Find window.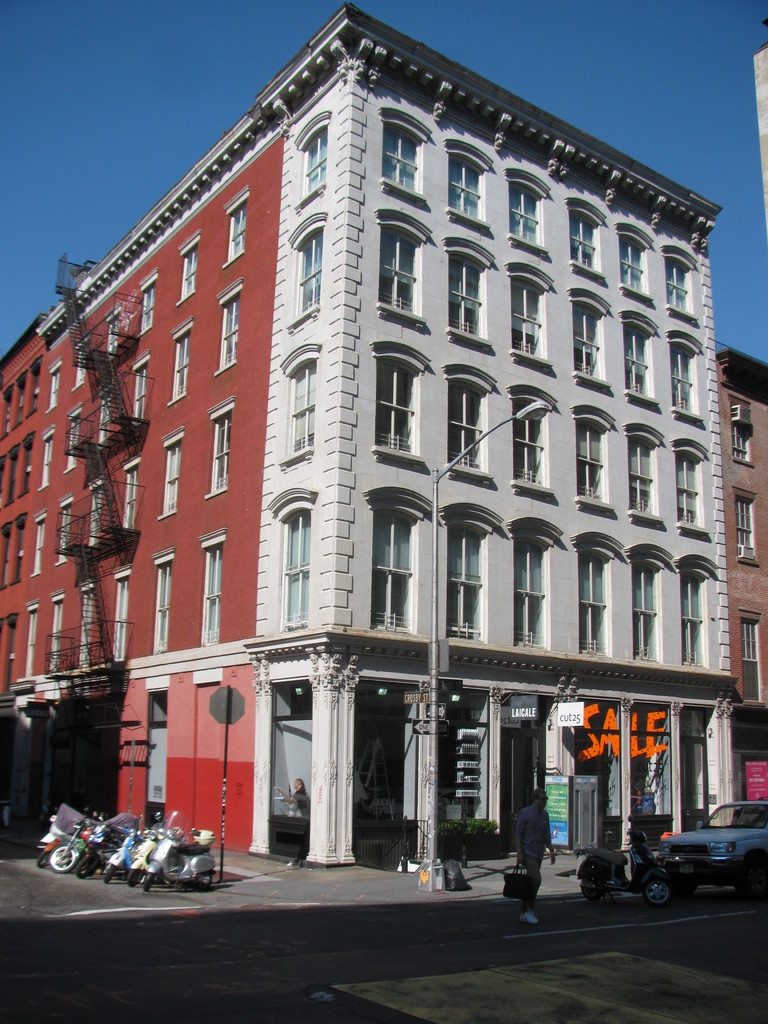
<bbox>622, 541, 676, 662</bbox>.
